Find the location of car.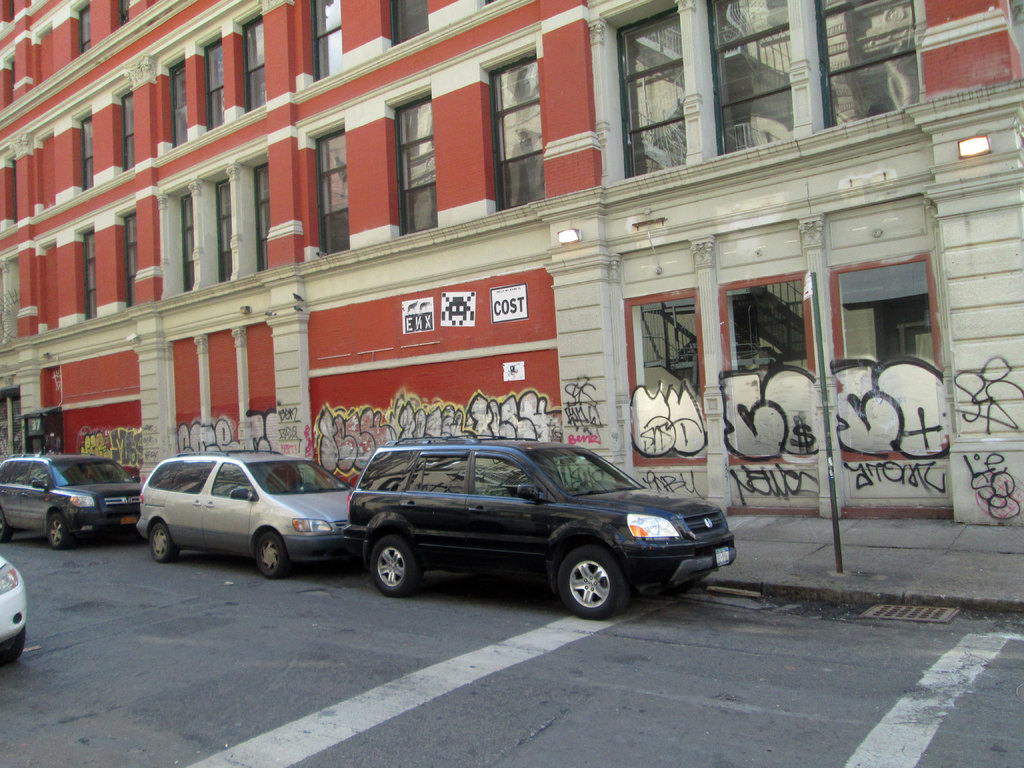
Location: l=0, t=548, r=31, b=668.
